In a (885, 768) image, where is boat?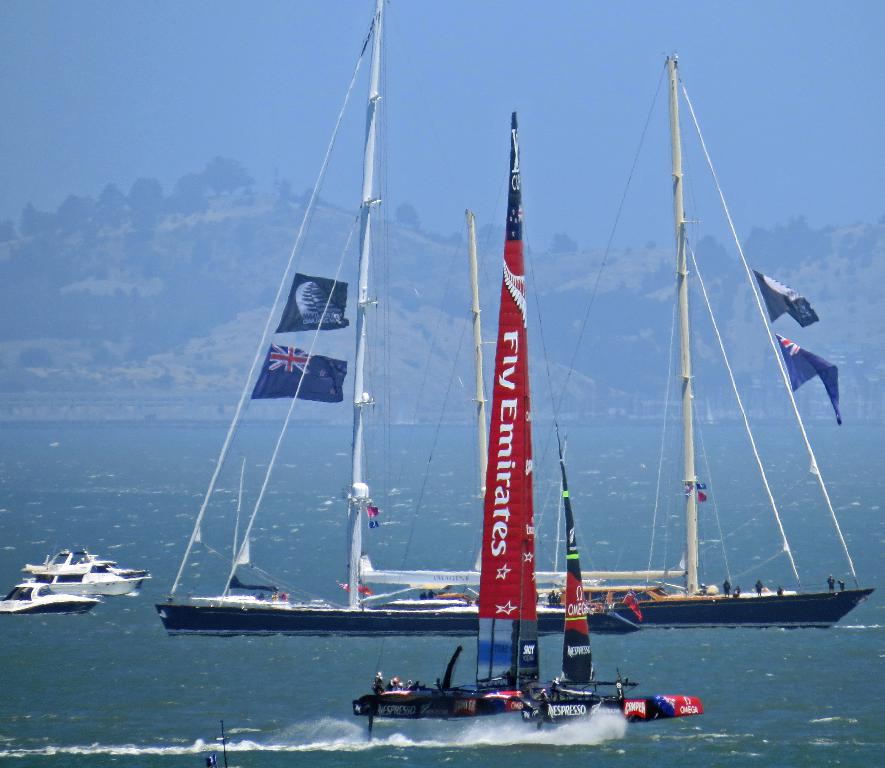
x1=355 y1=115 x2=704 y2=762.
